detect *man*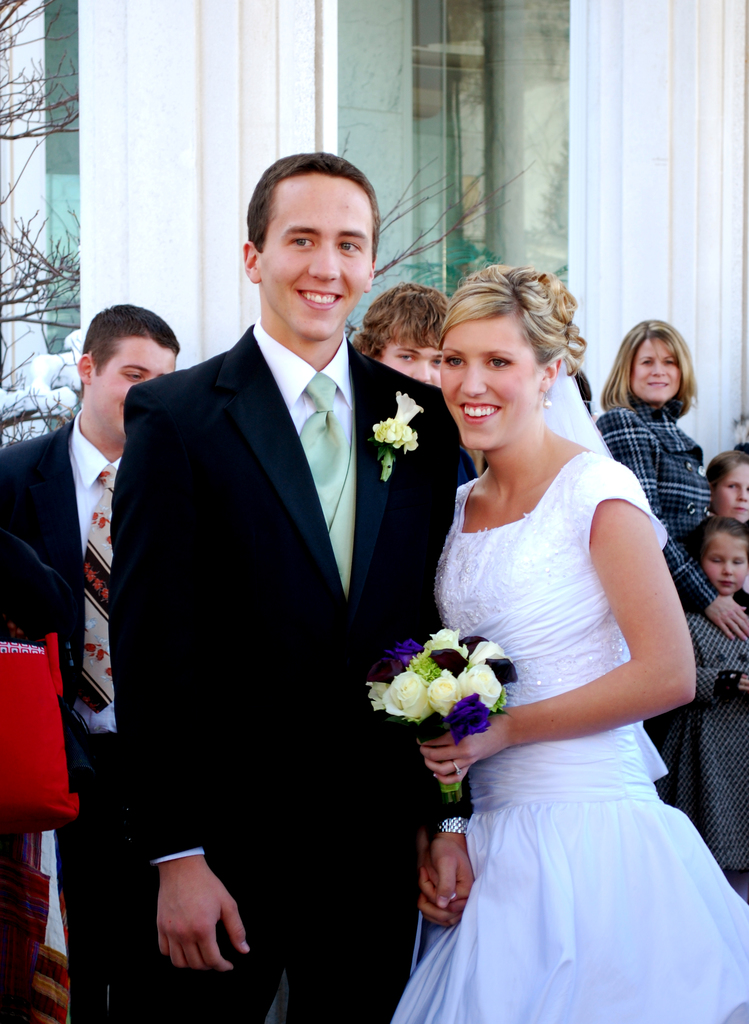
<bbox>0, 298, 188, 1023</bbox>
